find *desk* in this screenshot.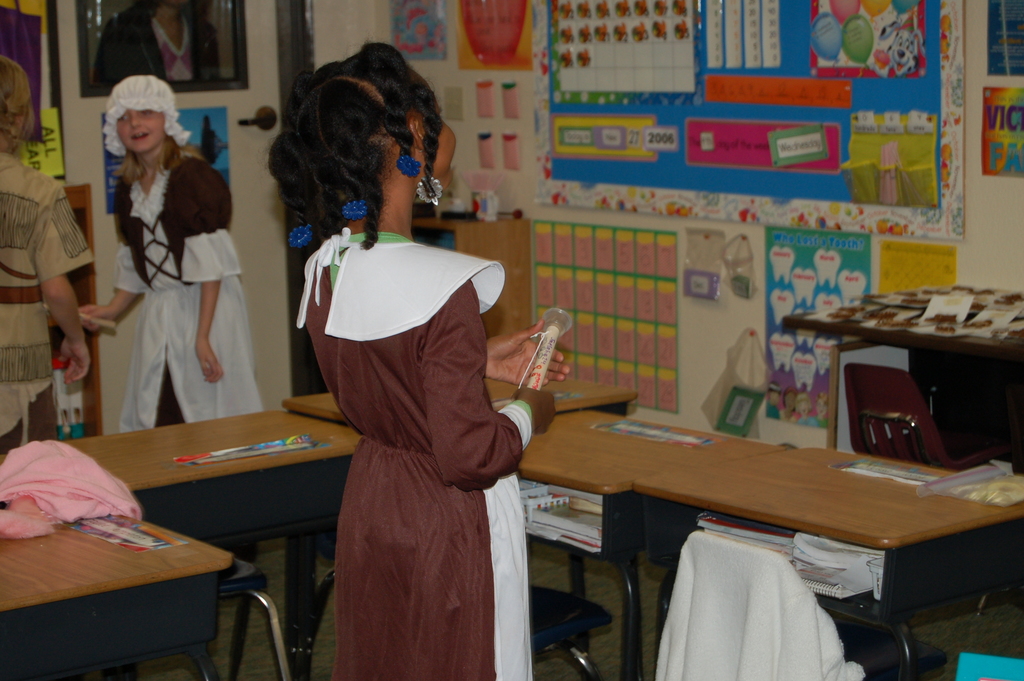
The bounding box for *desk* is detection(0, 406, 367, 680).
